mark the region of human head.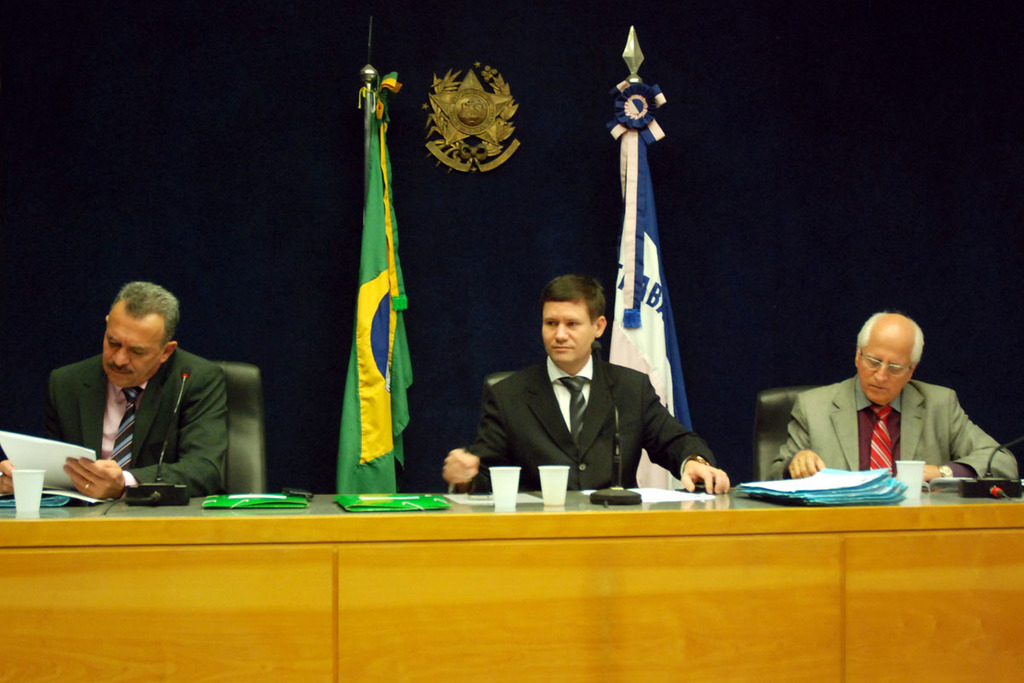
Region: l=538, t=271, r=609, b=365.
